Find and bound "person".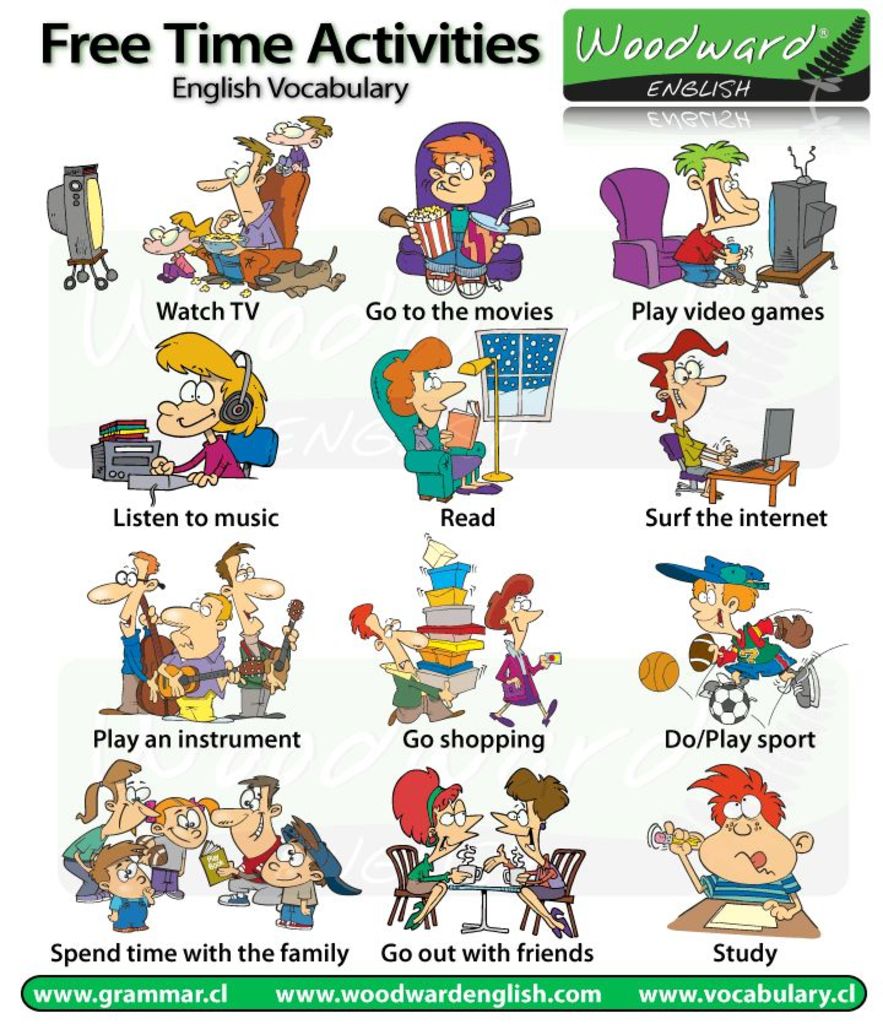
Bound: box(476, 564, 564, 720).
